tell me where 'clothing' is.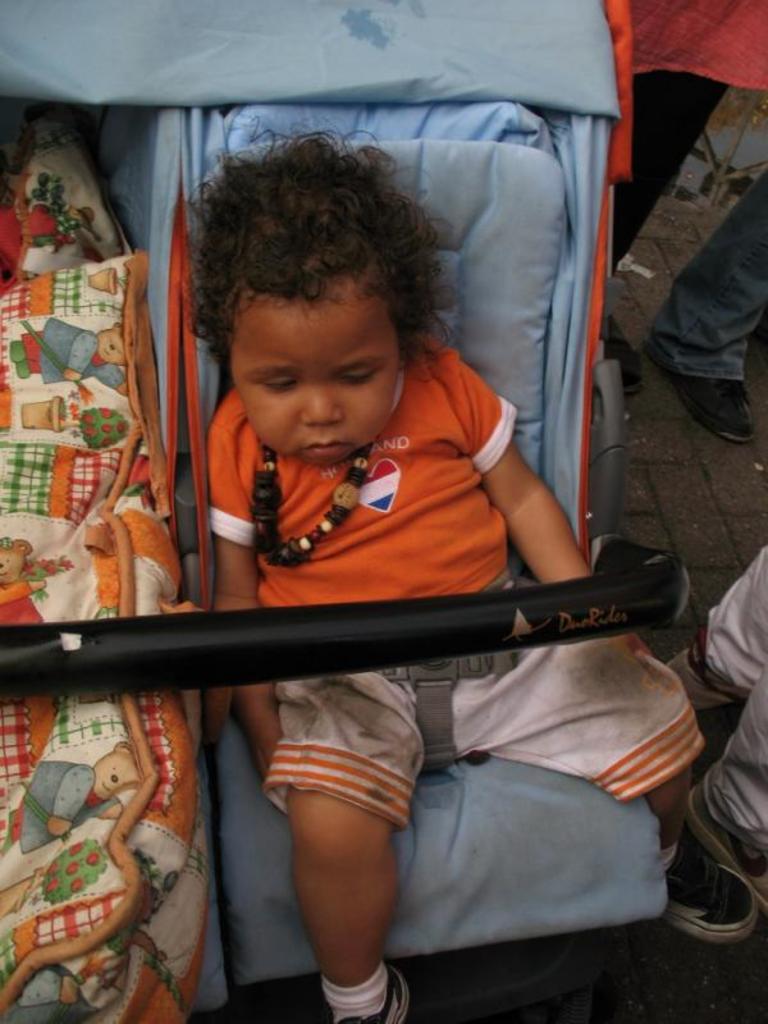
'clothing' is at bbox(0, 580, 44, 625).
